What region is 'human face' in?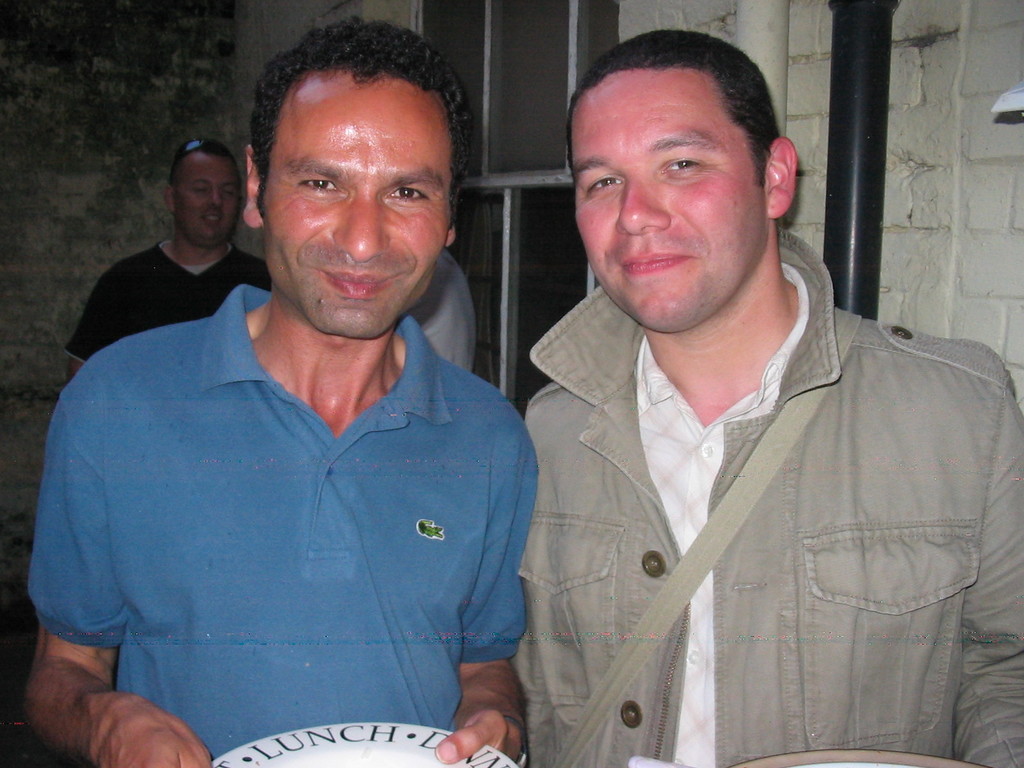
(left=259, top=72, right=461, bottom=348).
